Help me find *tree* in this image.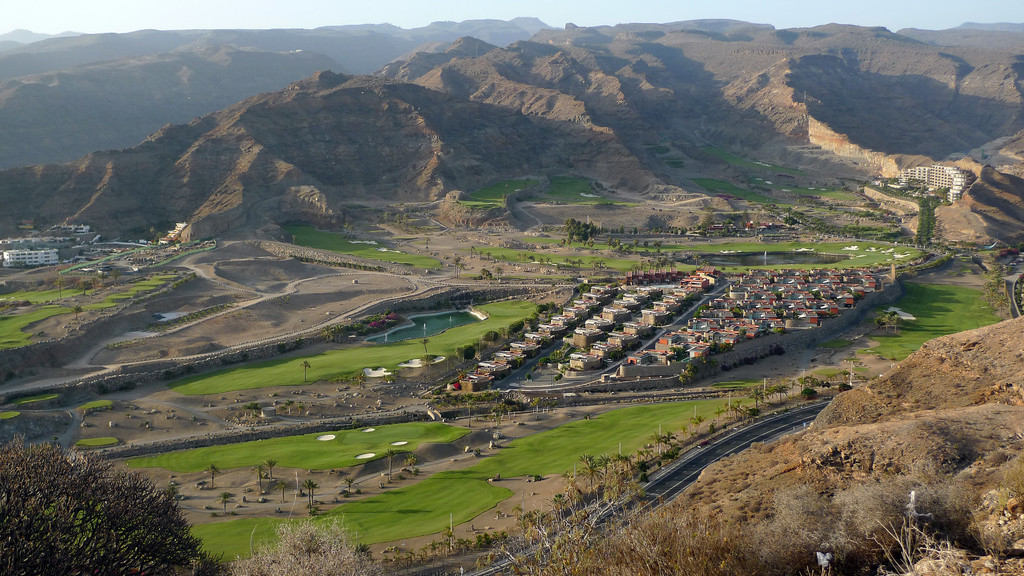
Found it: pyautogui.locateOnScreen(577, 258, 585, 269).
